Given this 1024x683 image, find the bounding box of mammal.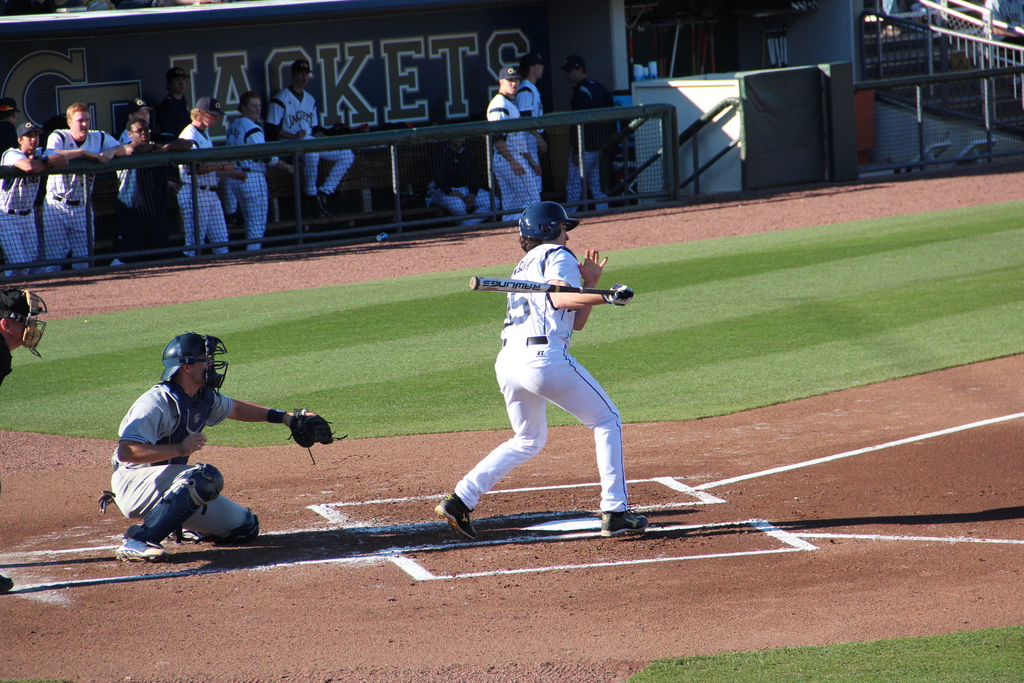
box=[116, 120, 180, 267].
